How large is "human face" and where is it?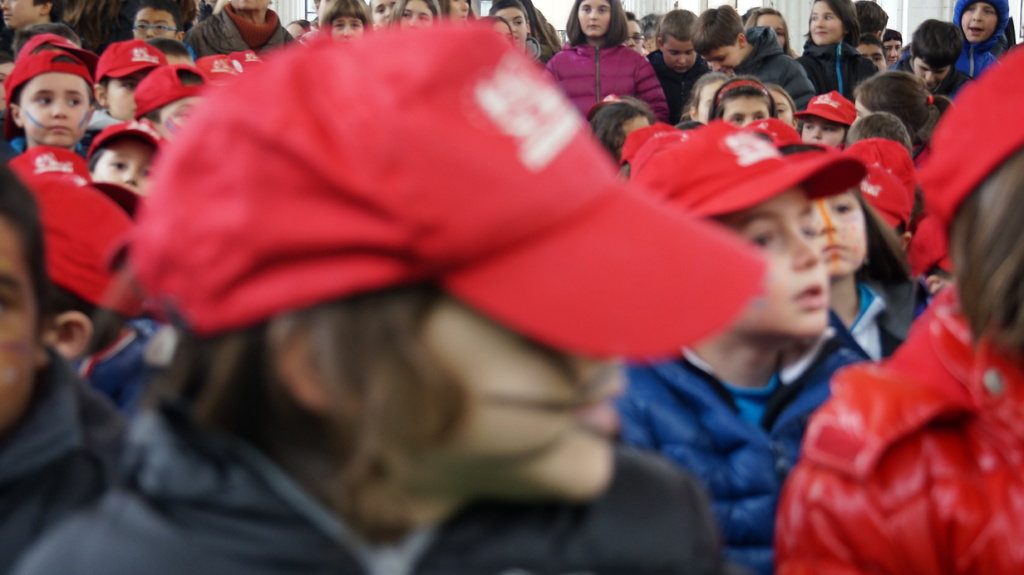
Bounding box: 366/0/398/28.
